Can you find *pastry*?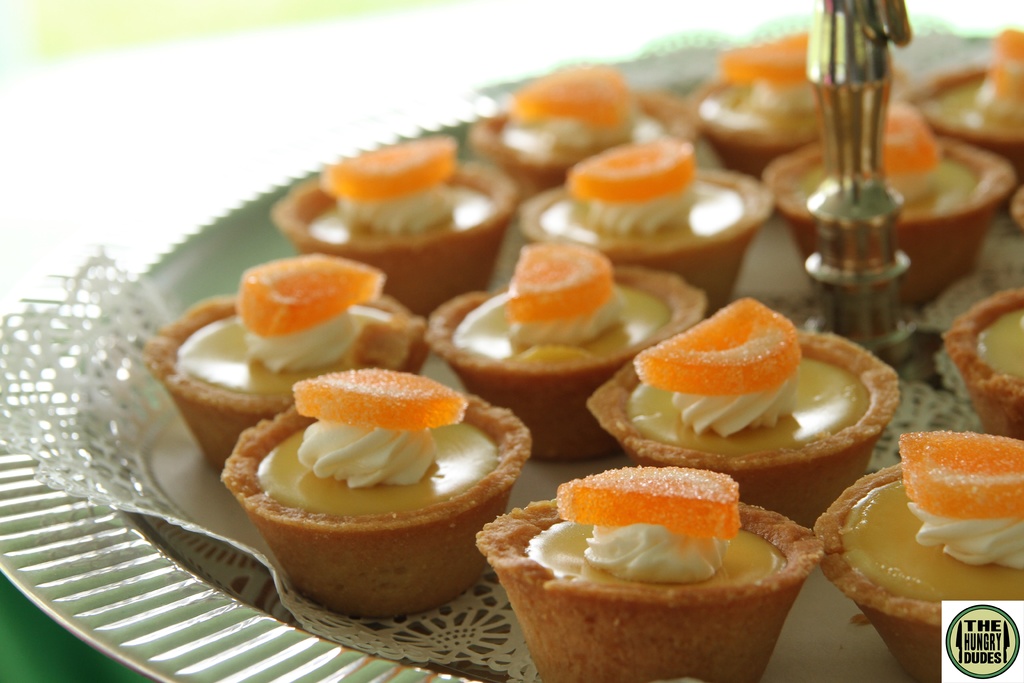
Yes, bounding box: [466,63,698,193].
